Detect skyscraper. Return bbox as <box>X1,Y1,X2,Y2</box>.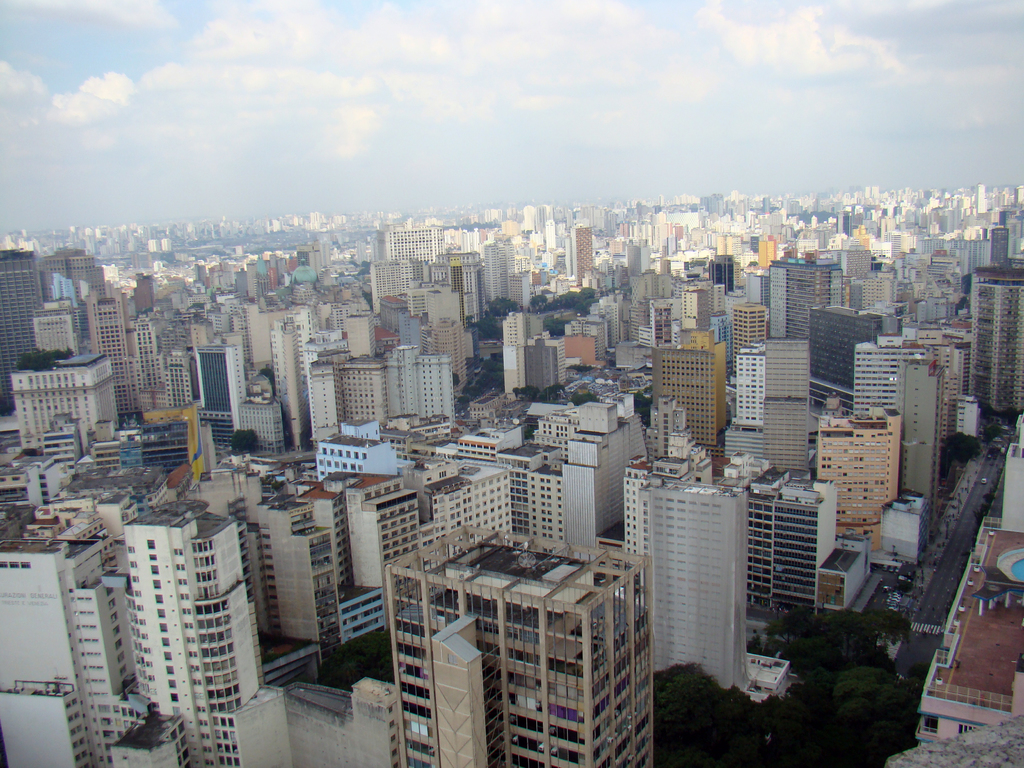
<box>626,244,650,273</box>.
